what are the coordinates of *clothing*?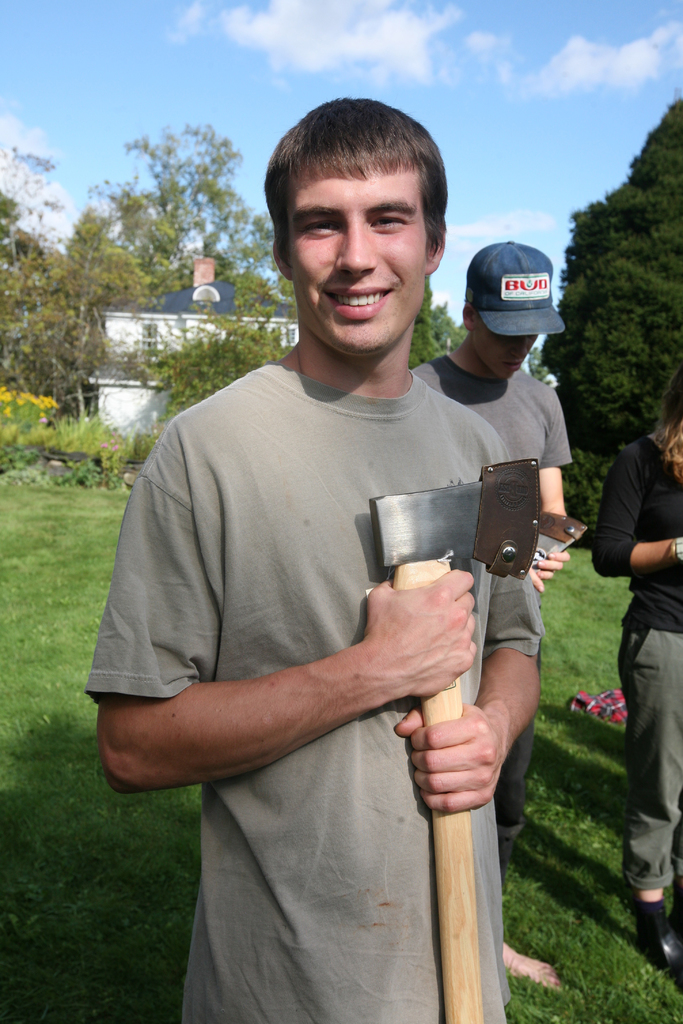
x1=589, y1=440, x2=682, y2=893.
